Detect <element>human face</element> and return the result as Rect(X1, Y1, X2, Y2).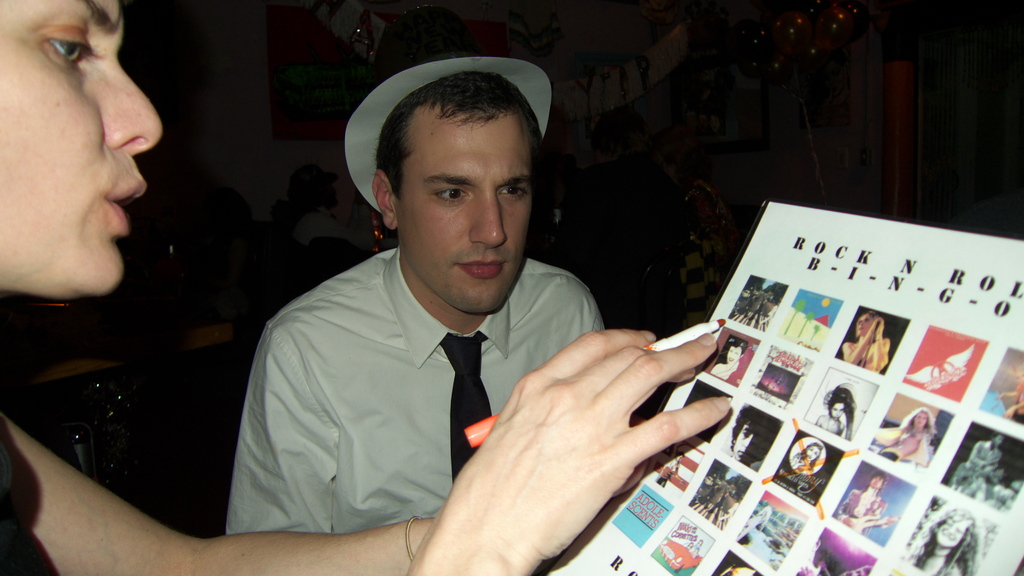
Rect(996, 435, 1004, 449).
